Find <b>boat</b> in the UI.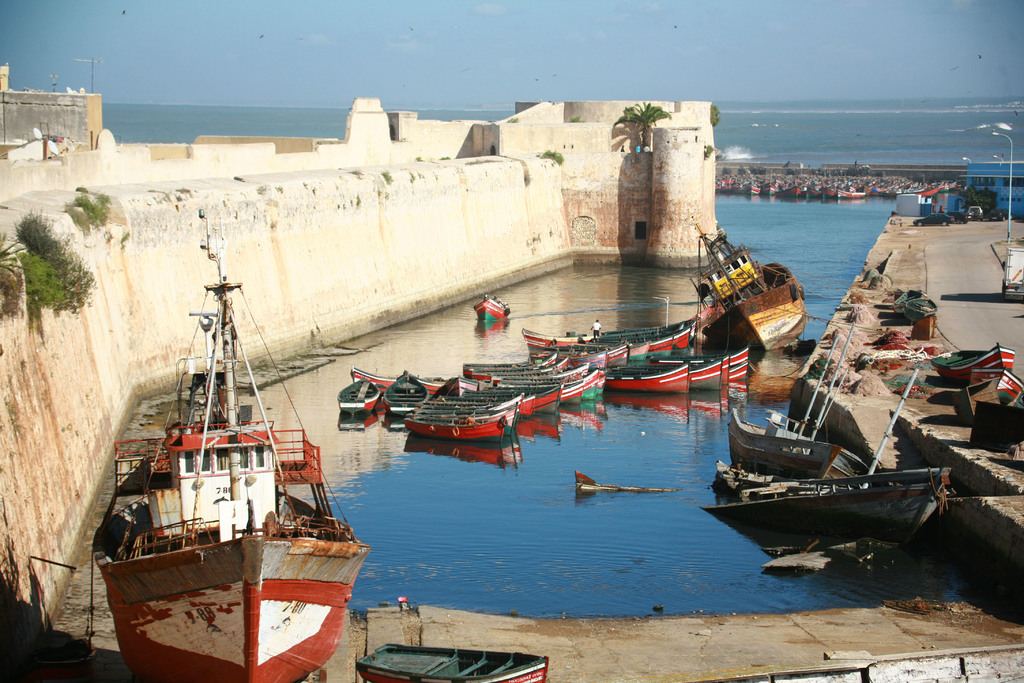
UI element at 471/388/539/416.
